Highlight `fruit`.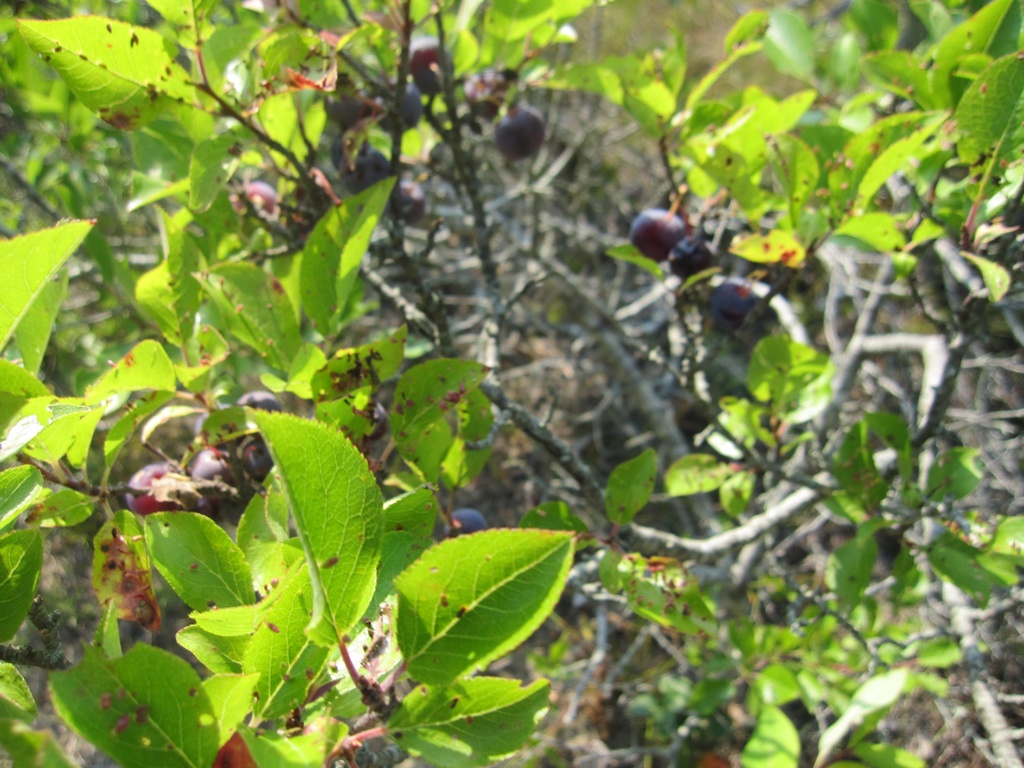
Highlighted region: 495 101 550 159.
